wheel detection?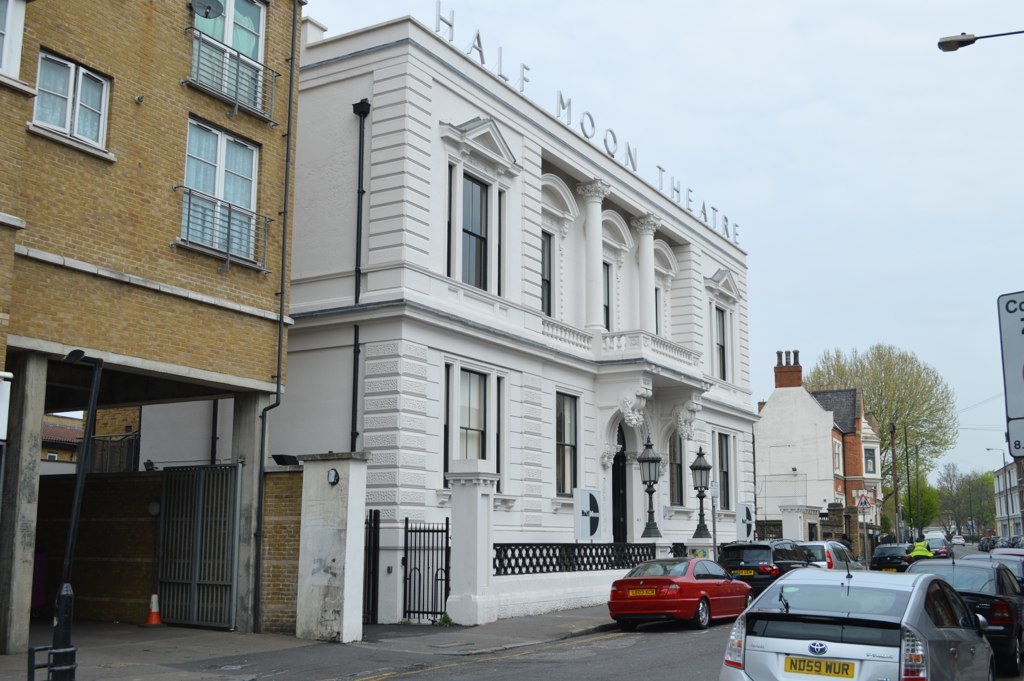
(1009, 635, 1023, 671)
